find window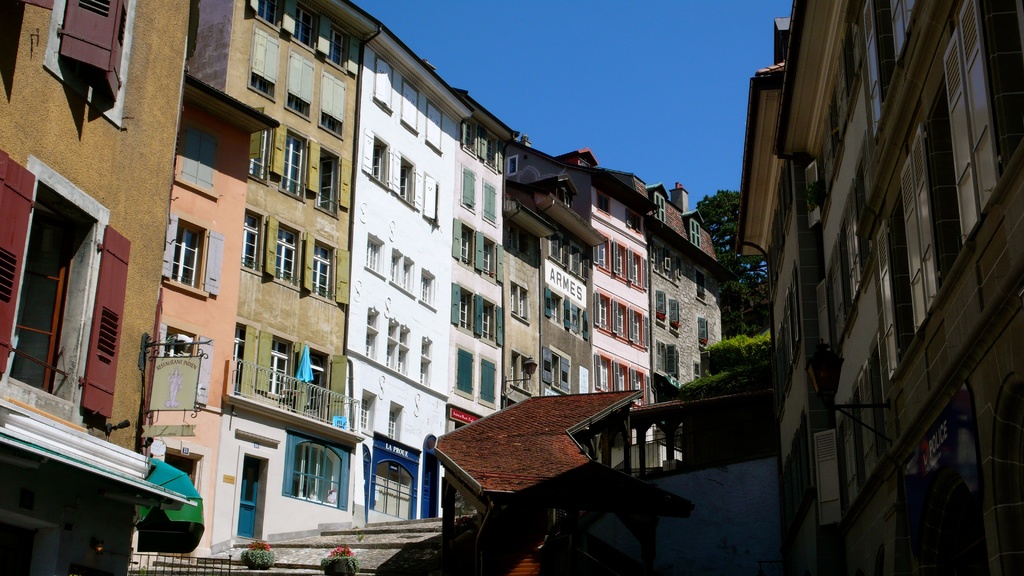
[x1=284, y1=47, x2=312, y2=120]
